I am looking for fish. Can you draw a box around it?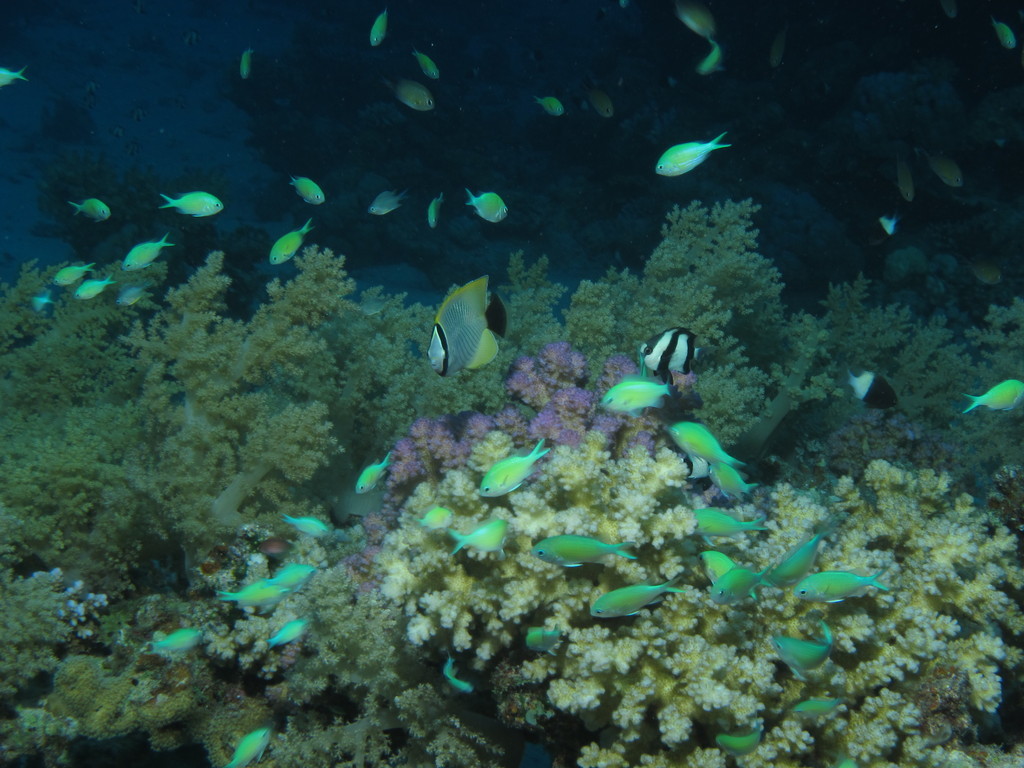
Sure, the bounding box is box=[437, 656, 472, 694].
